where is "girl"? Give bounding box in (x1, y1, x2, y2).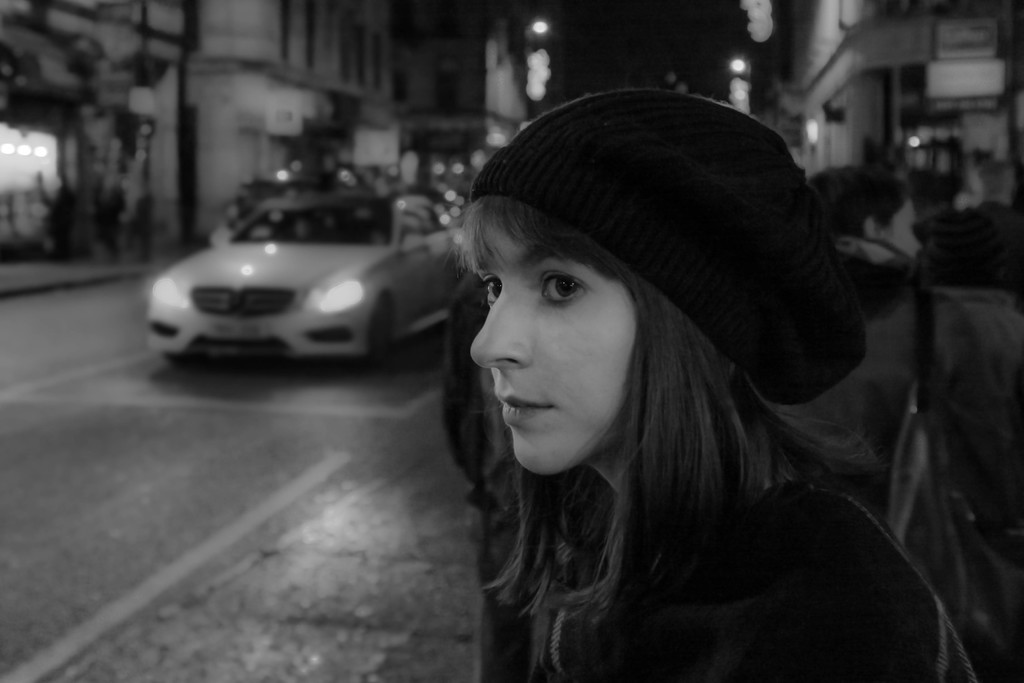
(437, 82, 984, 682).
